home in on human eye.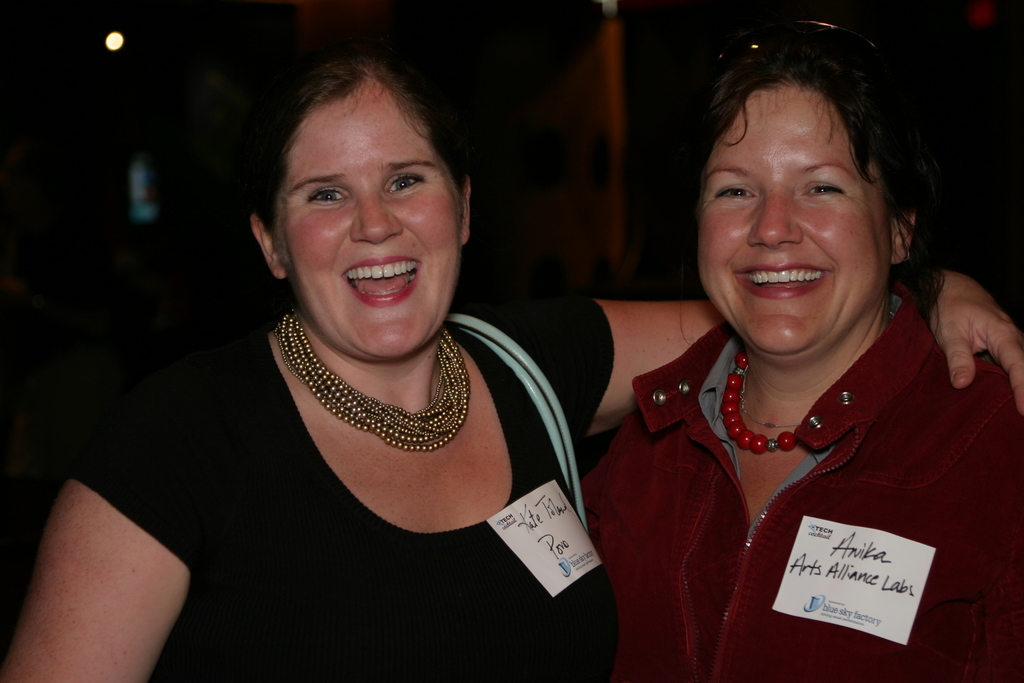
Homed in at <box>713,177,758,204</box>.
